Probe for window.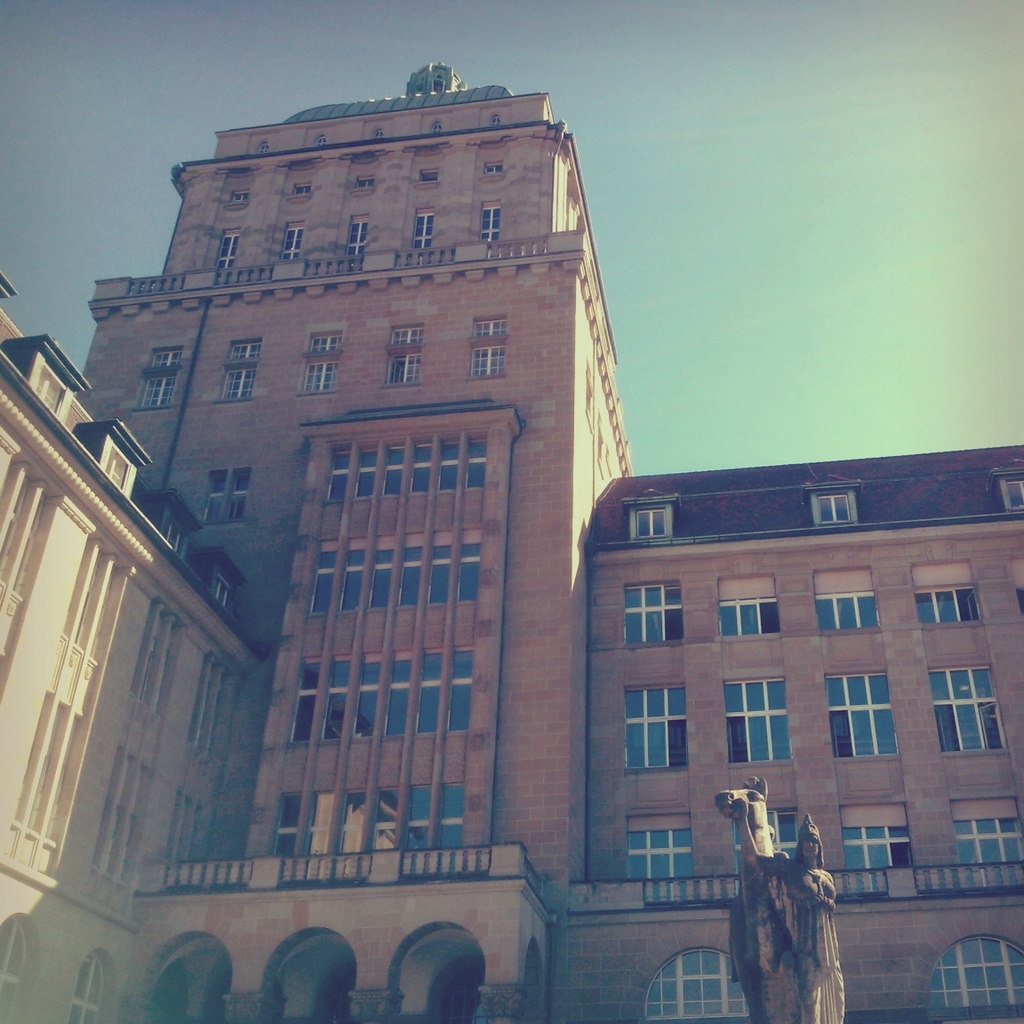
Probe result: pyautogui.locateOnScreen(808, 568, 885, 633).
